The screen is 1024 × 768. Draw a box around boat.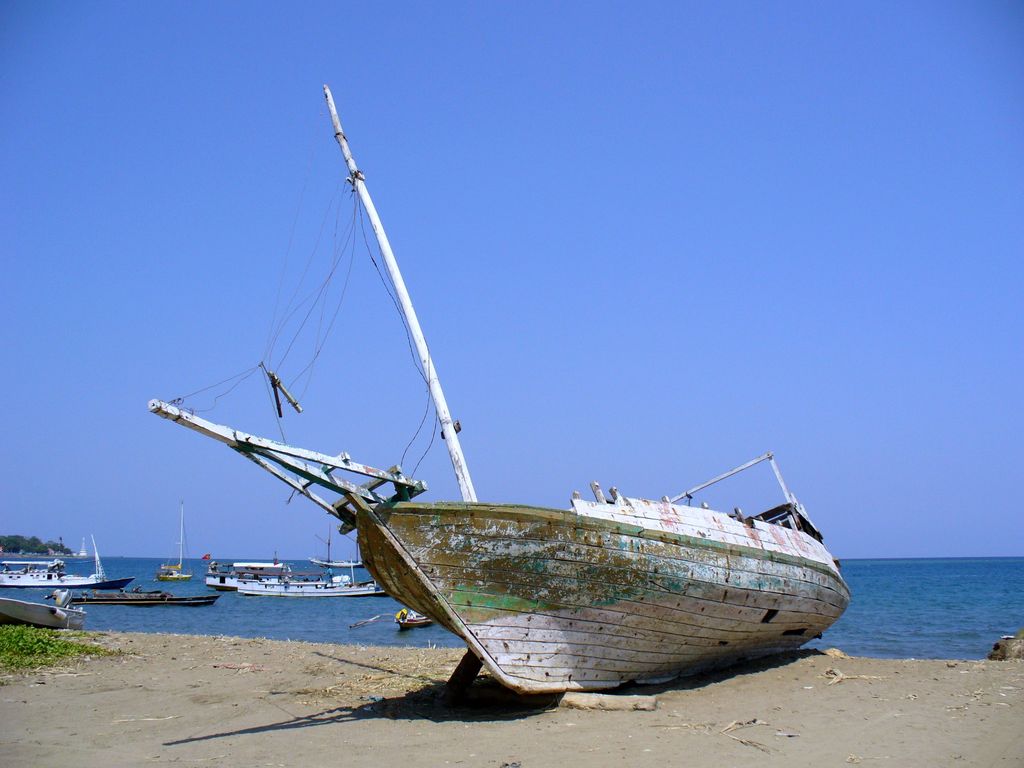
(233, 575, 373, 602).
